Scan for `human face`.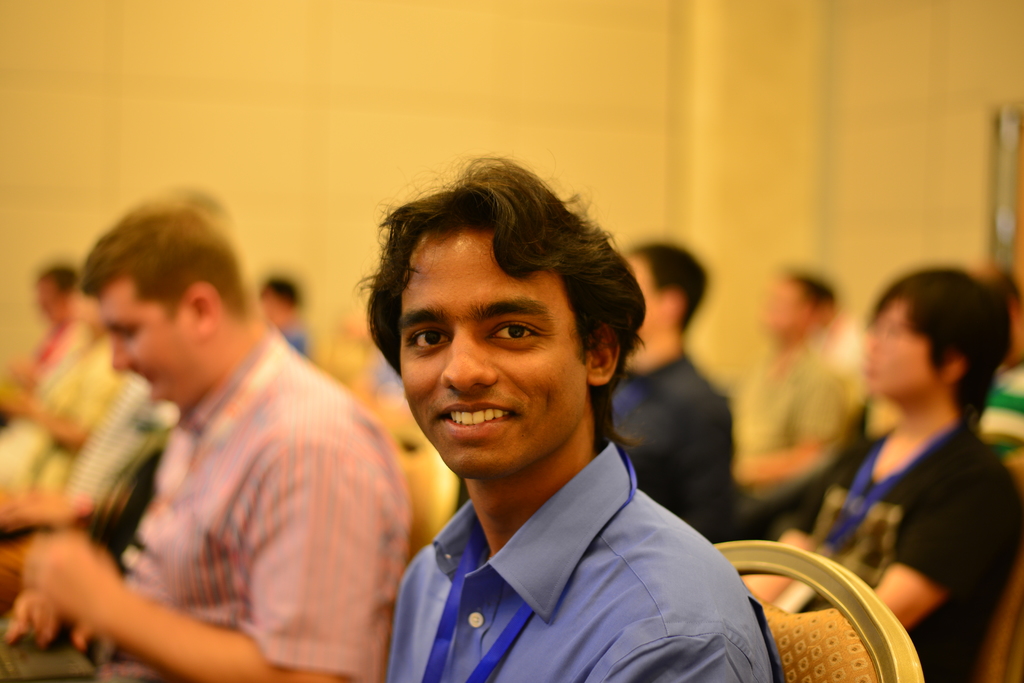
Scan result: (left=93, top=268, right=211, bottom=415).
